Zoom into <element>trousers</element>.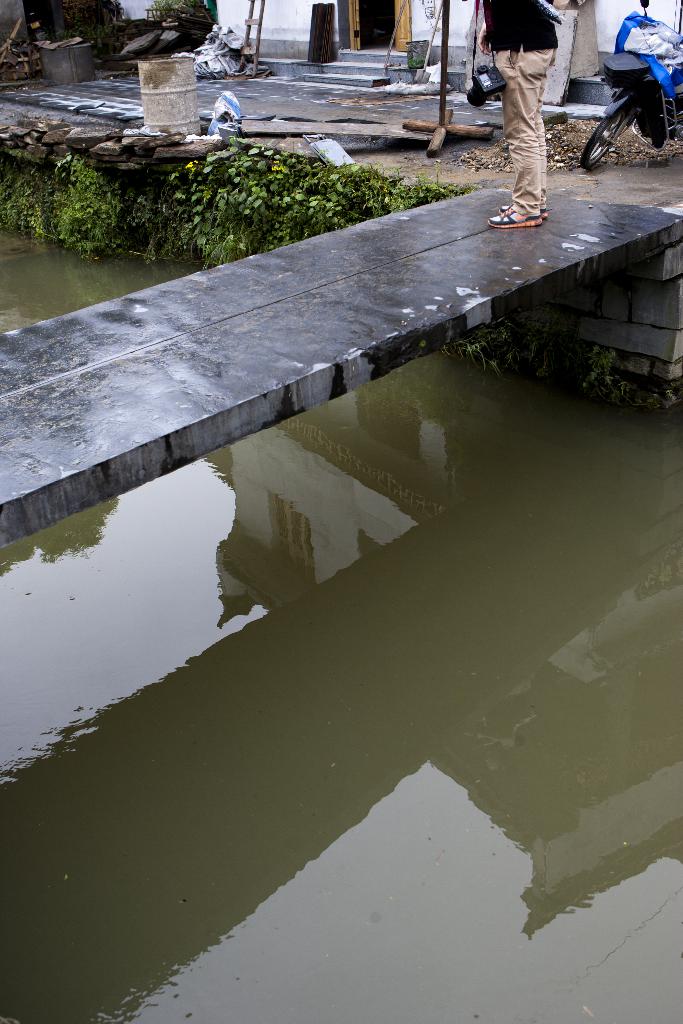
Zoom target: [491,40,554,213].
